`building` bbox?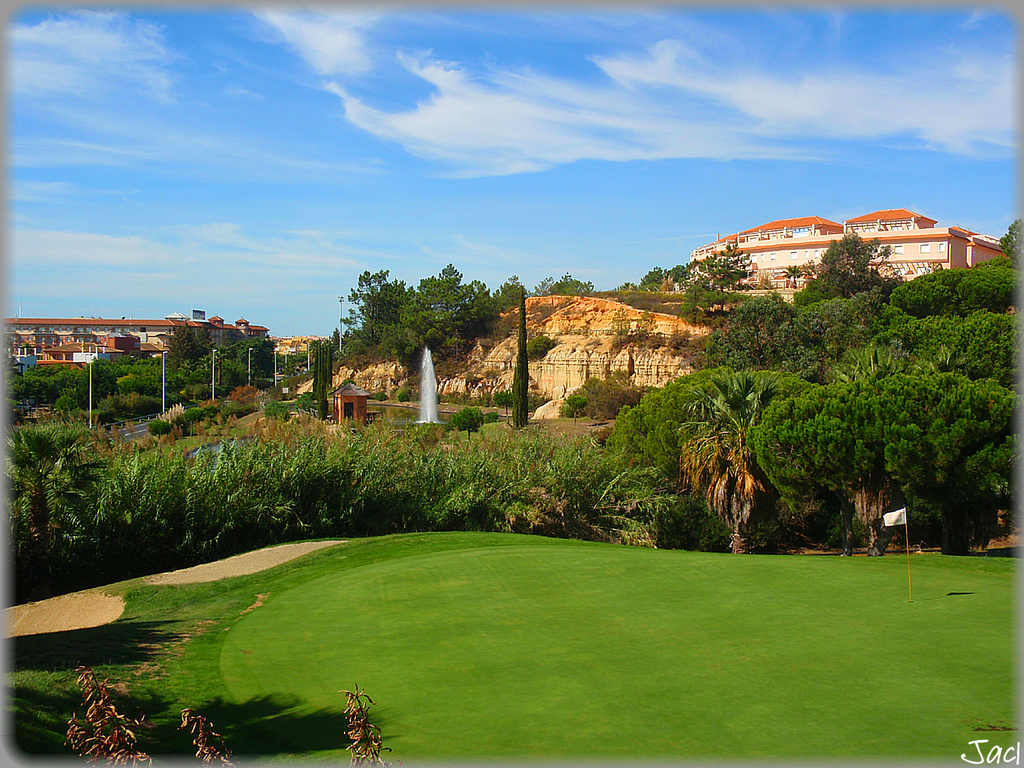
[3,311,275,371]
